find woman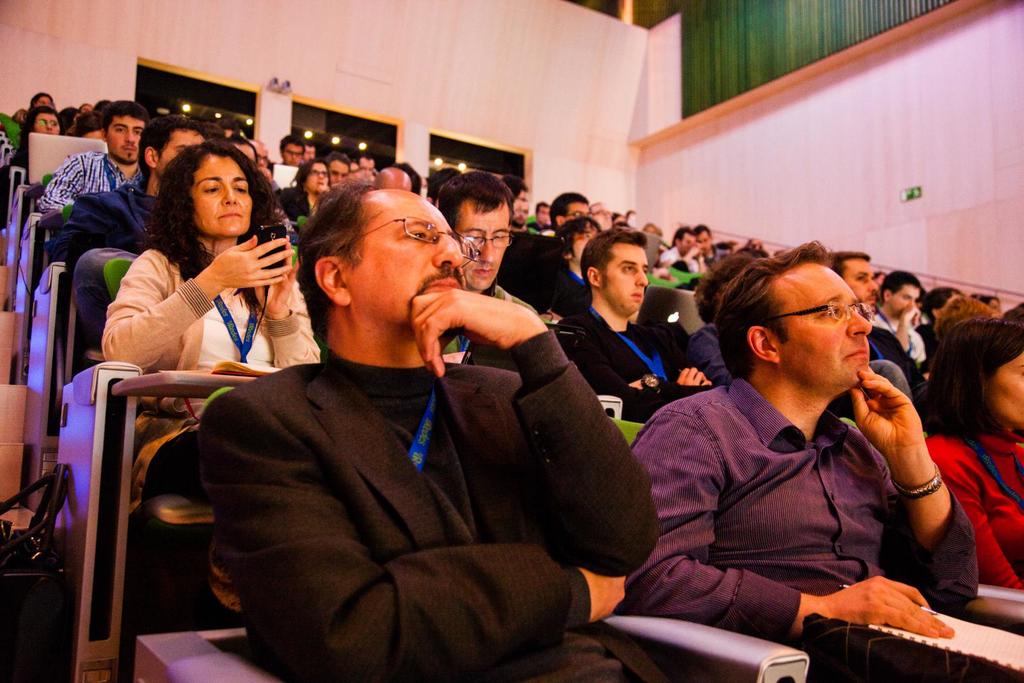
box=[92, 138, 323, 496]
